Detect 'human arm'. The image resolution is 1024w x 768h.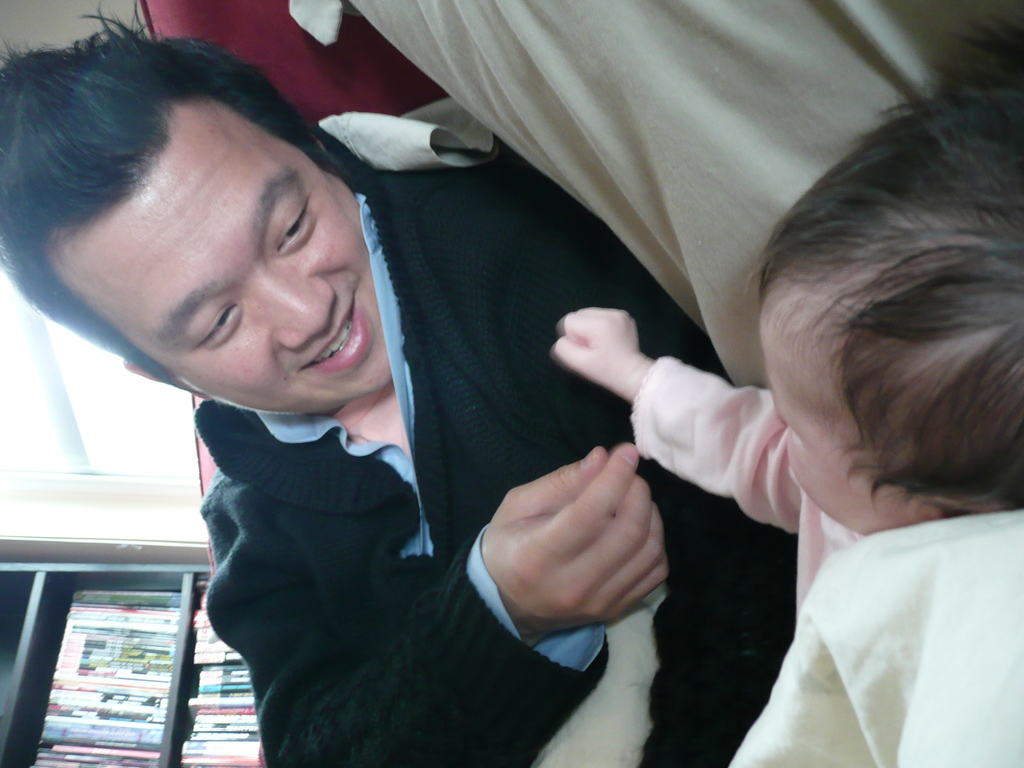
rect(232, 437, 670, 767).
